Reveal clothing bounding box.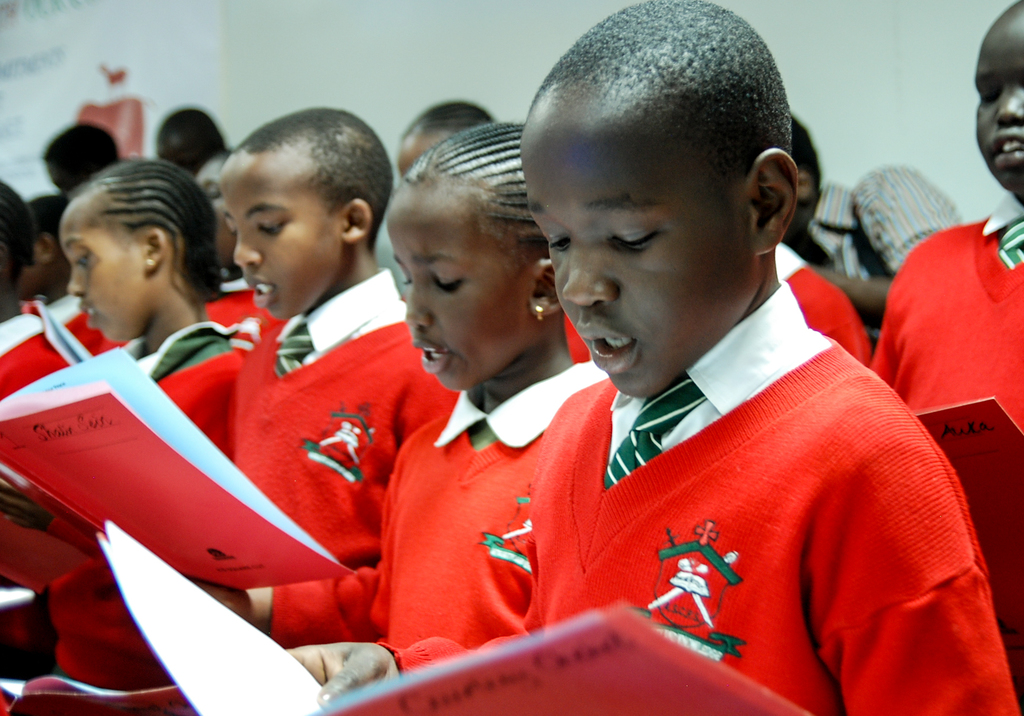
Revealed: (left=866, top=204, right=1023, bottom=431).
